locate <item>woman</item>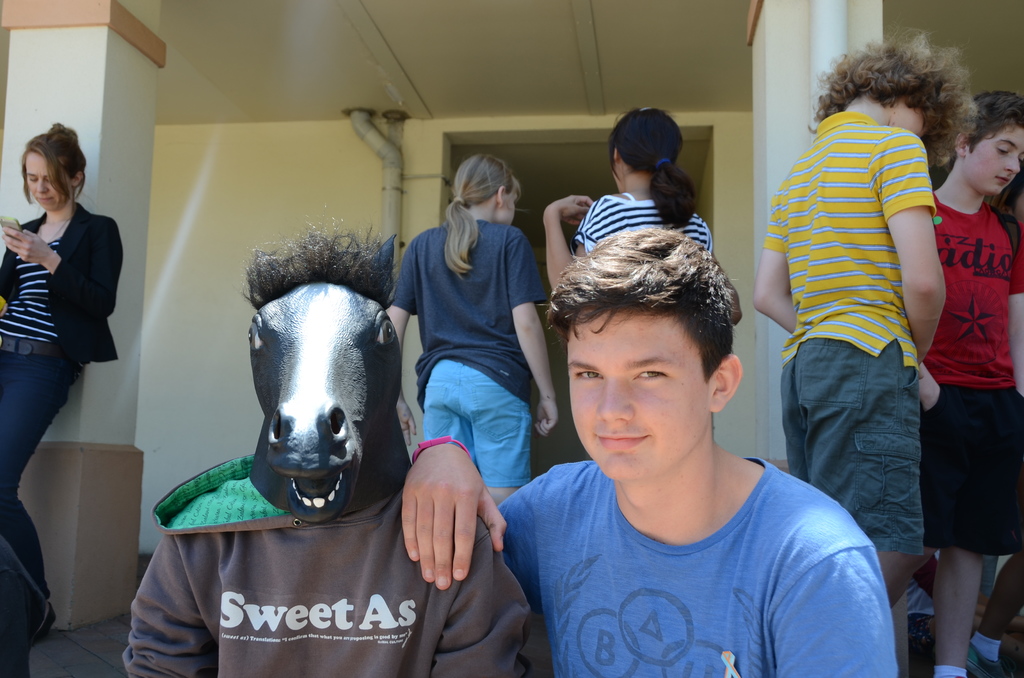
box(387, 155, 566, 506)
